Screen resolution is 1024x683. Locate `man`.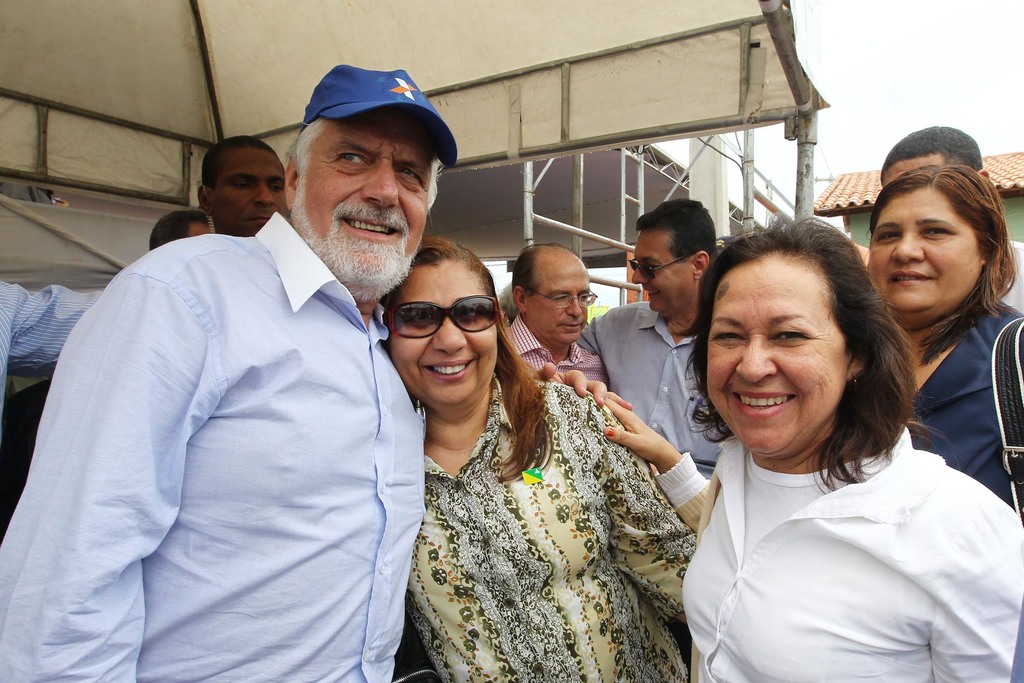
0/57/636/661.
